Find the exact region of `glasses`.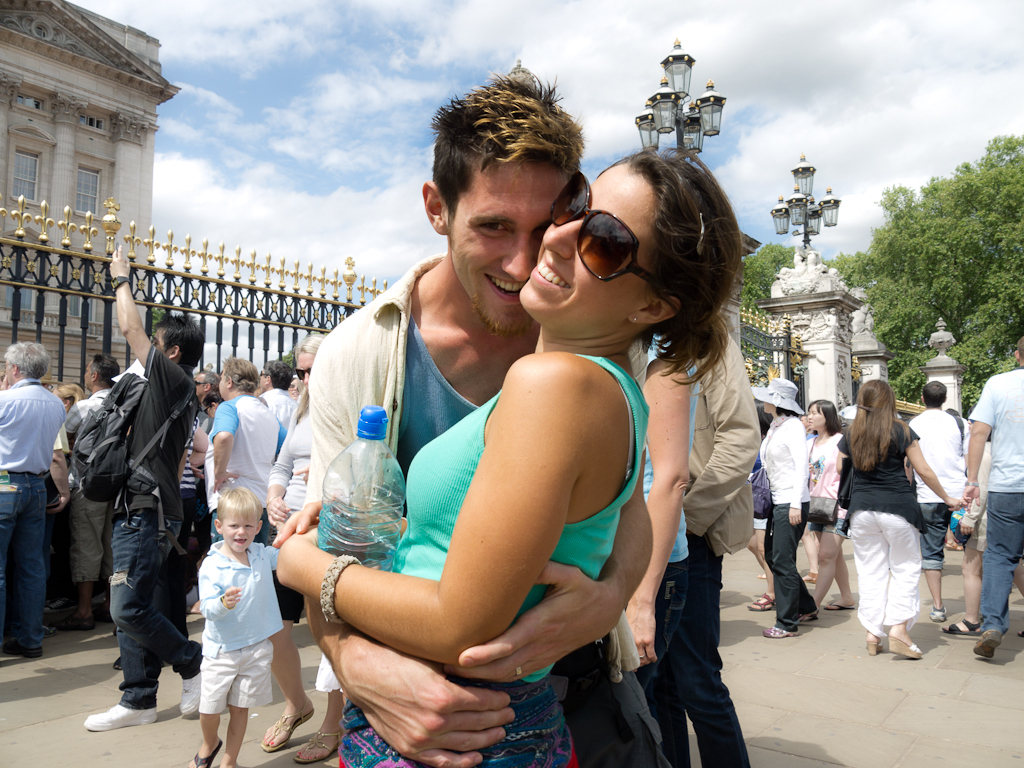
Exact region: bbox=(539, 172, 680, 311).
